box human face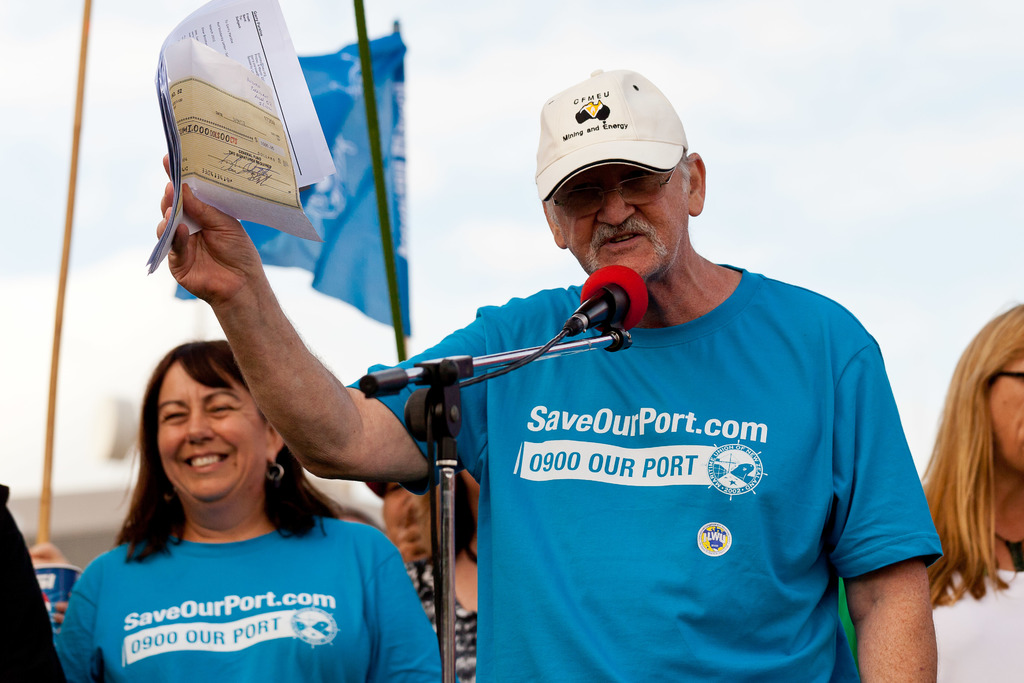
box=[159, 360, 268, 507]
